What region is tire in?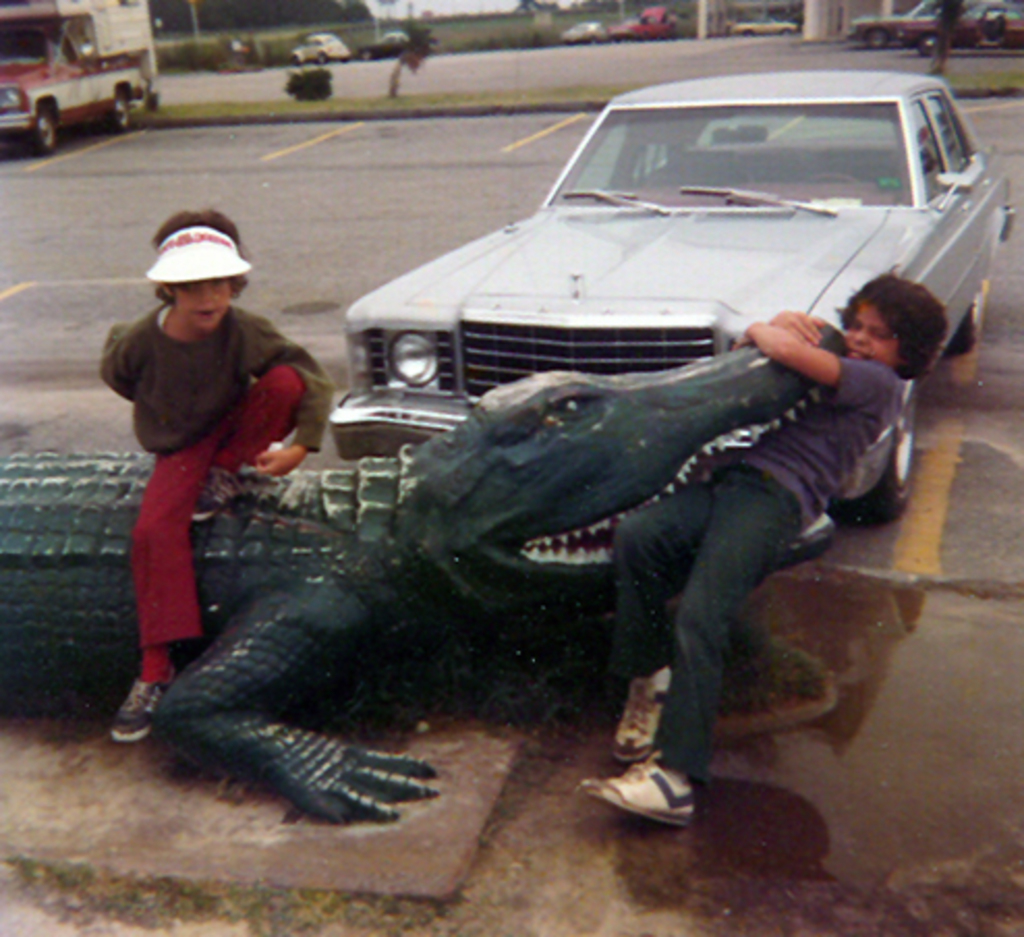
835,377,916,524.
